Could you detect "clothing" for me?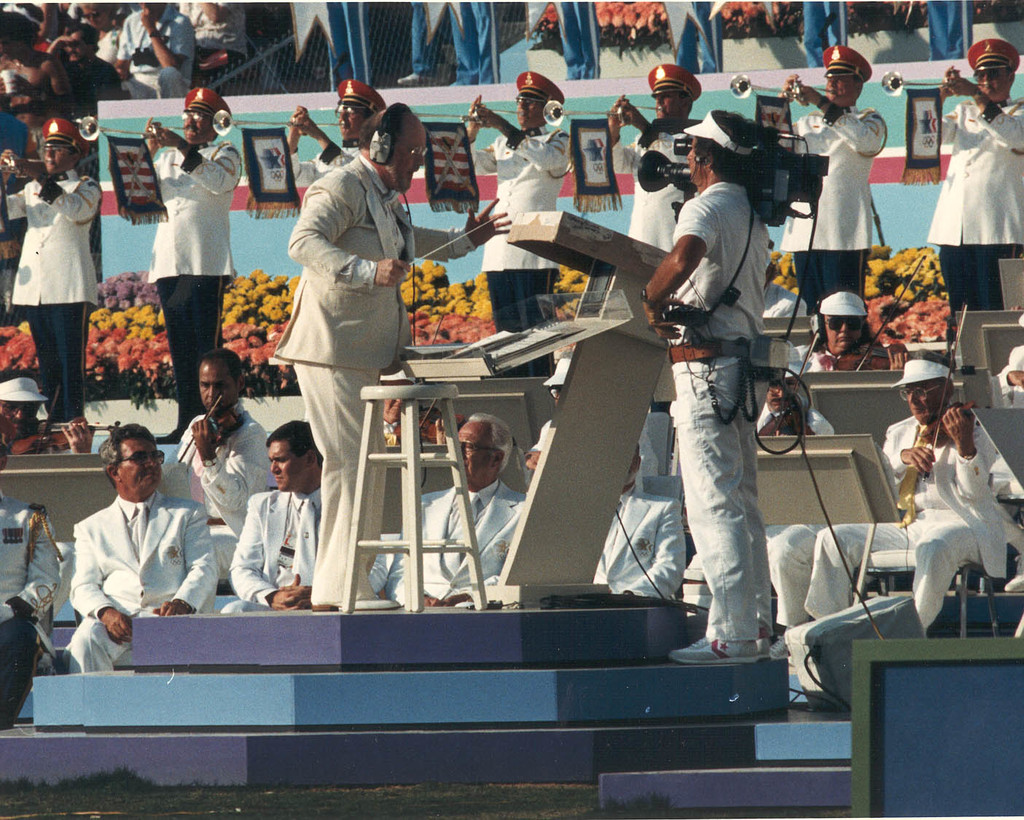
Detection result: [390, 475, 542, 609].
